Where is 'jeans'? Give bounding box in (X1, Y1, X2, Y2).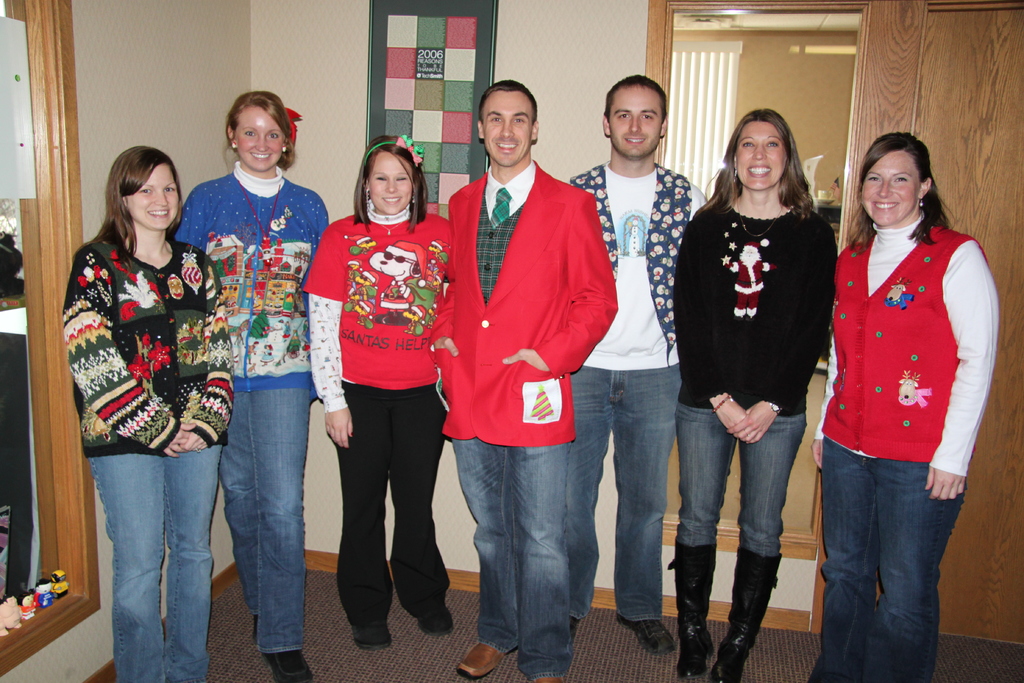
(675, 402, 806, 555).
